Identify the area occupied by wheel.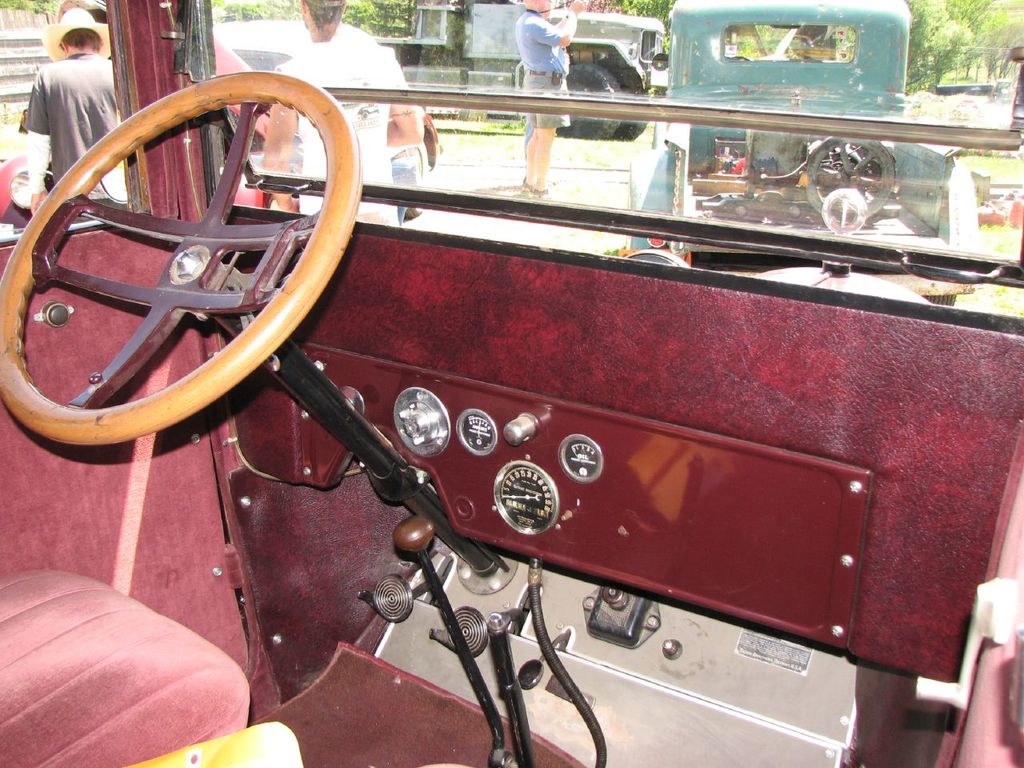
Area: l=0, t=70, r=360, b=448.
